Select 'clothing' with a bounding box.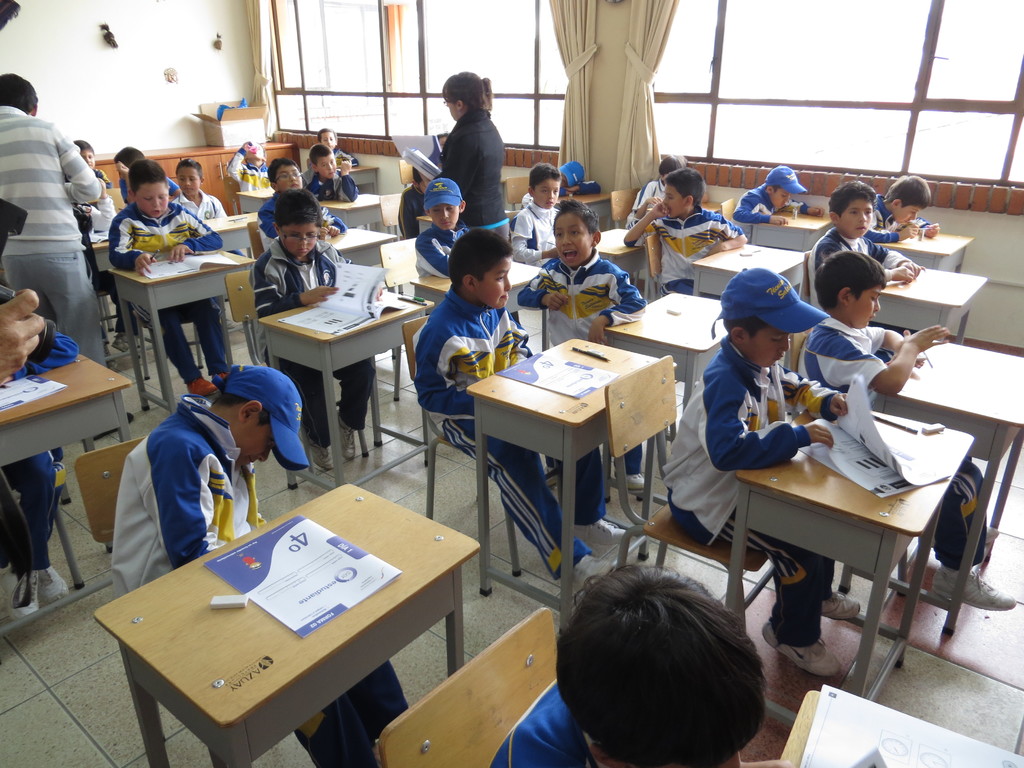
l=104, t=199, r=221, b=380.
